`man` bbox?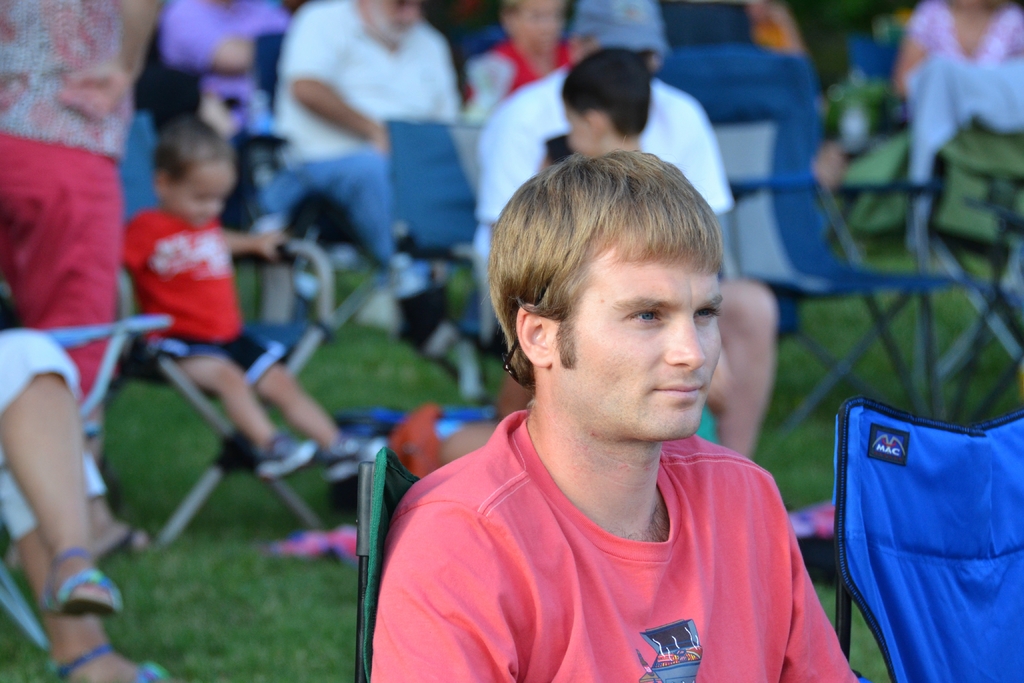
{"left": 470, "top": 0, "right": 780, "bottom": 469}
